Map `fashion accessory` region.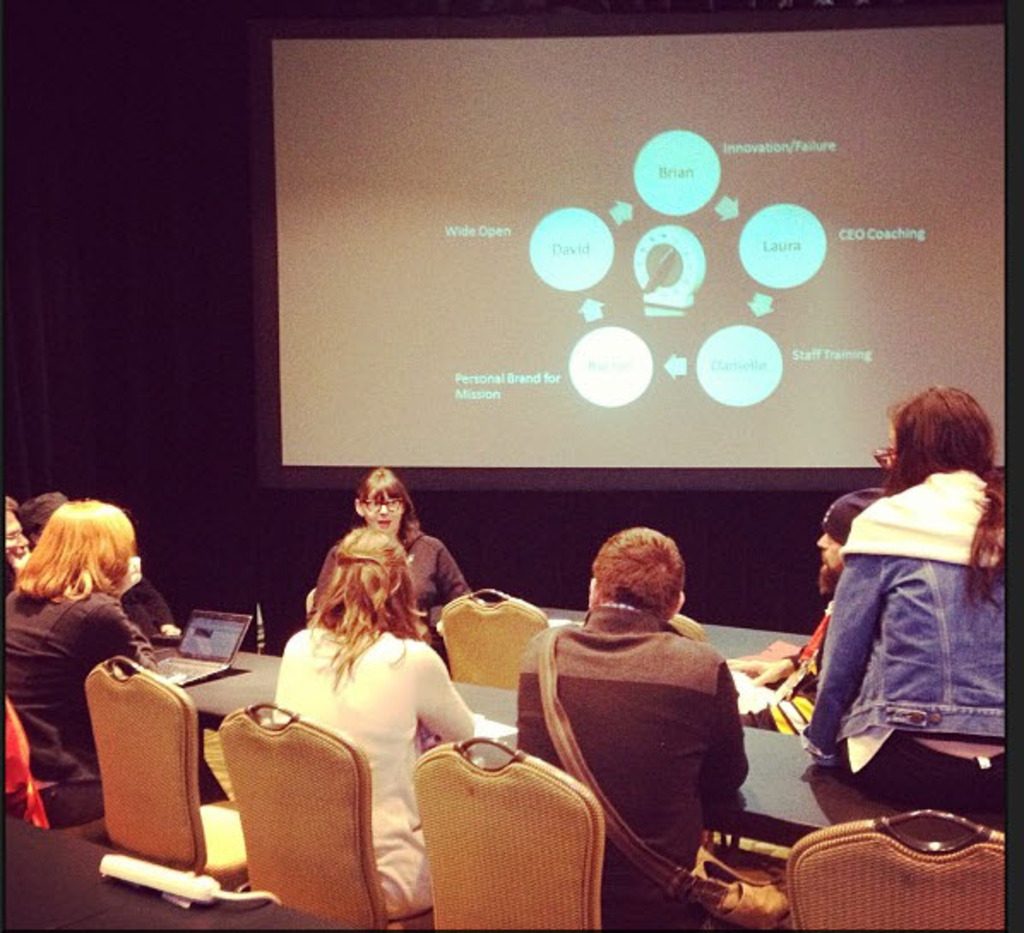
Mapped to select_region(536, 618, 789, 931).
